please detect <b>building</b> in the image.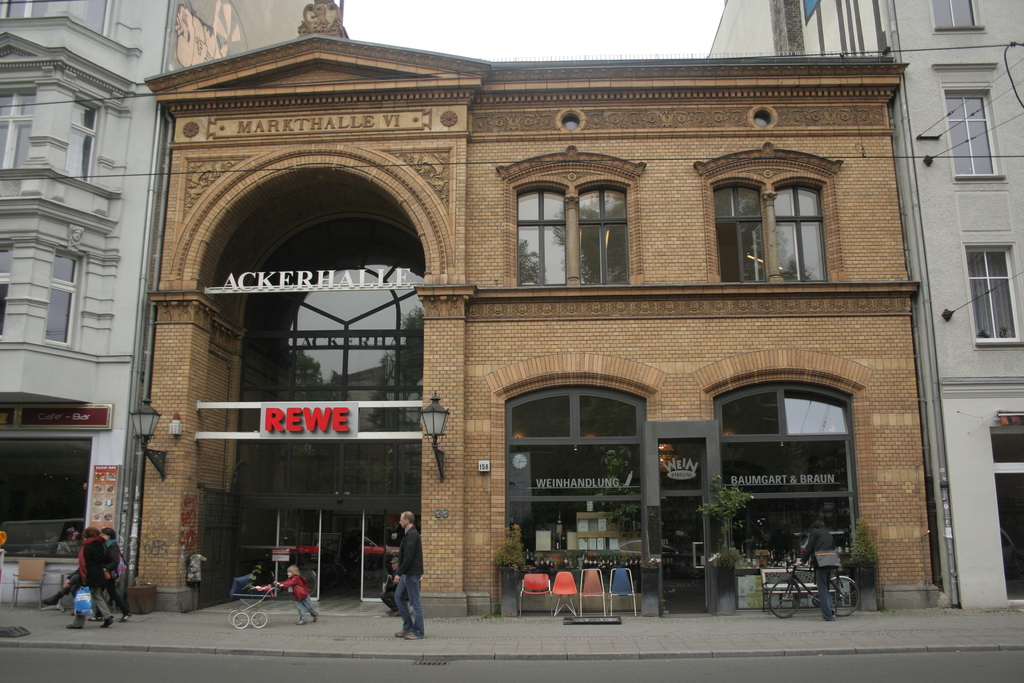
0 0 312 608.
